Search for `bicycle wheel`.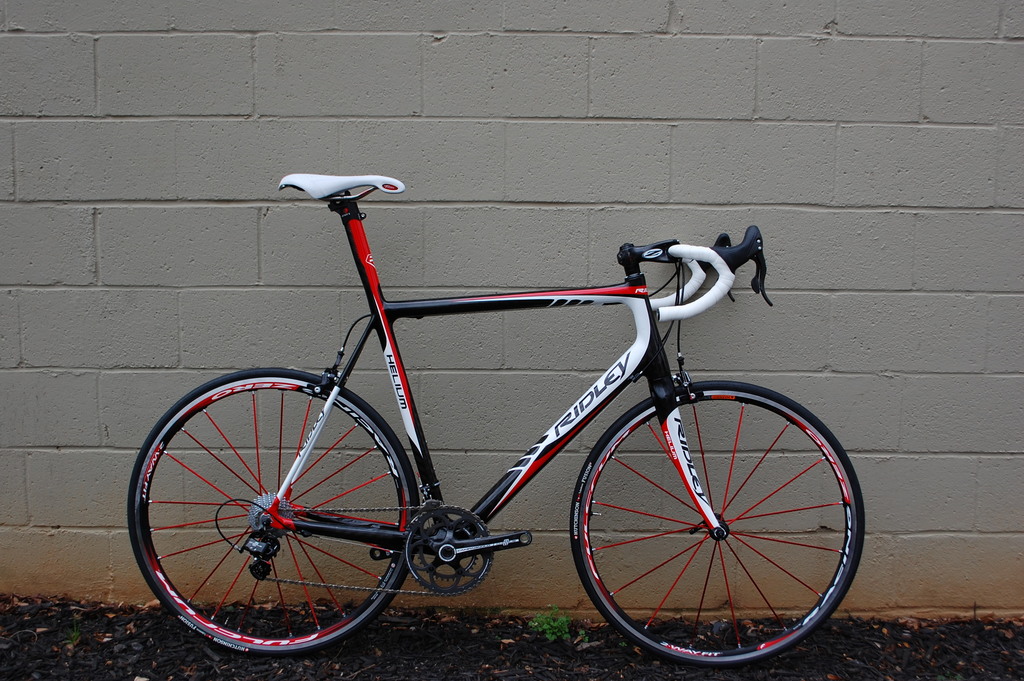
Found at BBox(125, 364, 420, 659).
